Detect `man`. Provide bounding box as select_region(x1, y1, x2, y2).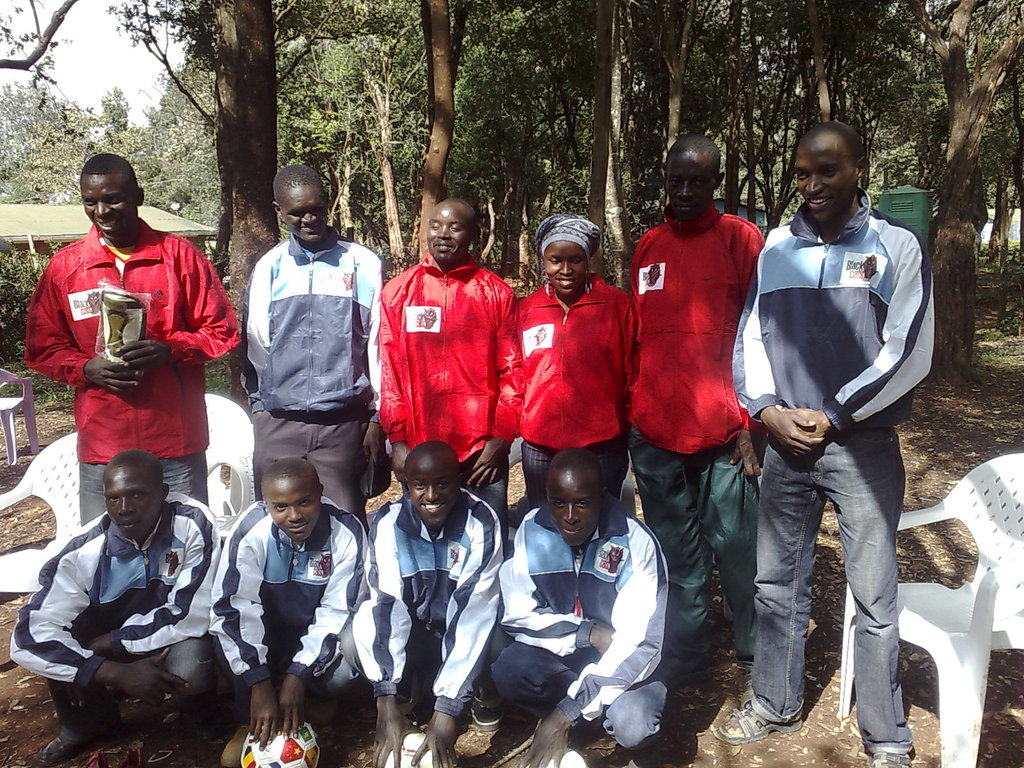
select_region(724, 127, 947, 737).
